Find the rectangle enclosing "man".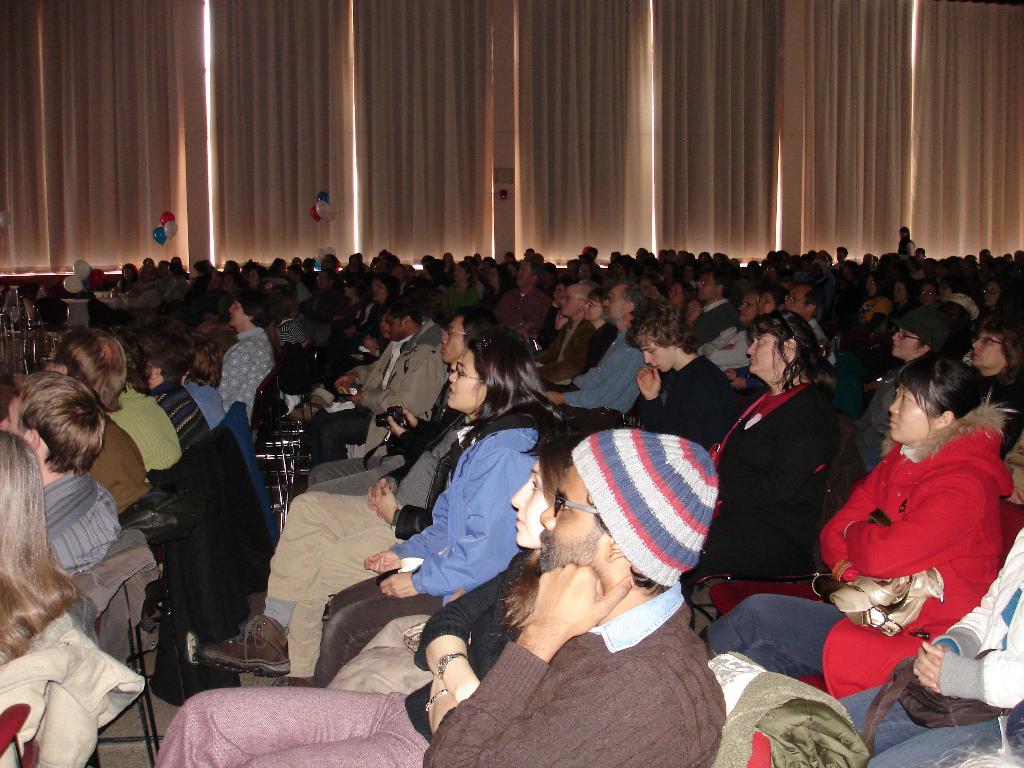
[left=383, top=400, right=723, bottom=752].
